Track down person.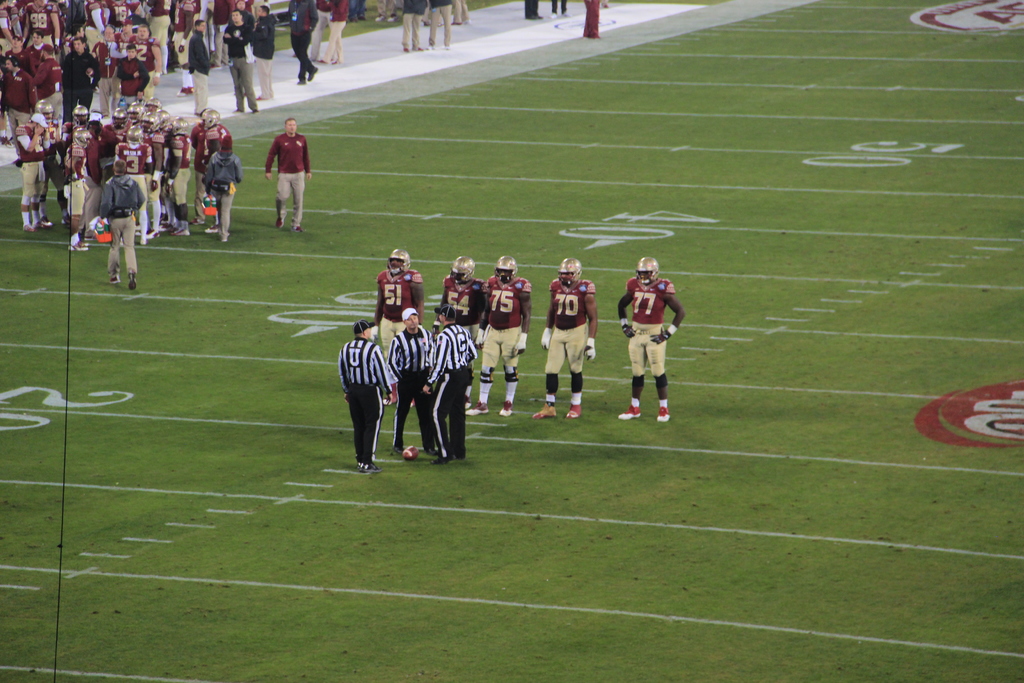
Tracked to [264, 117, 315, 228].
